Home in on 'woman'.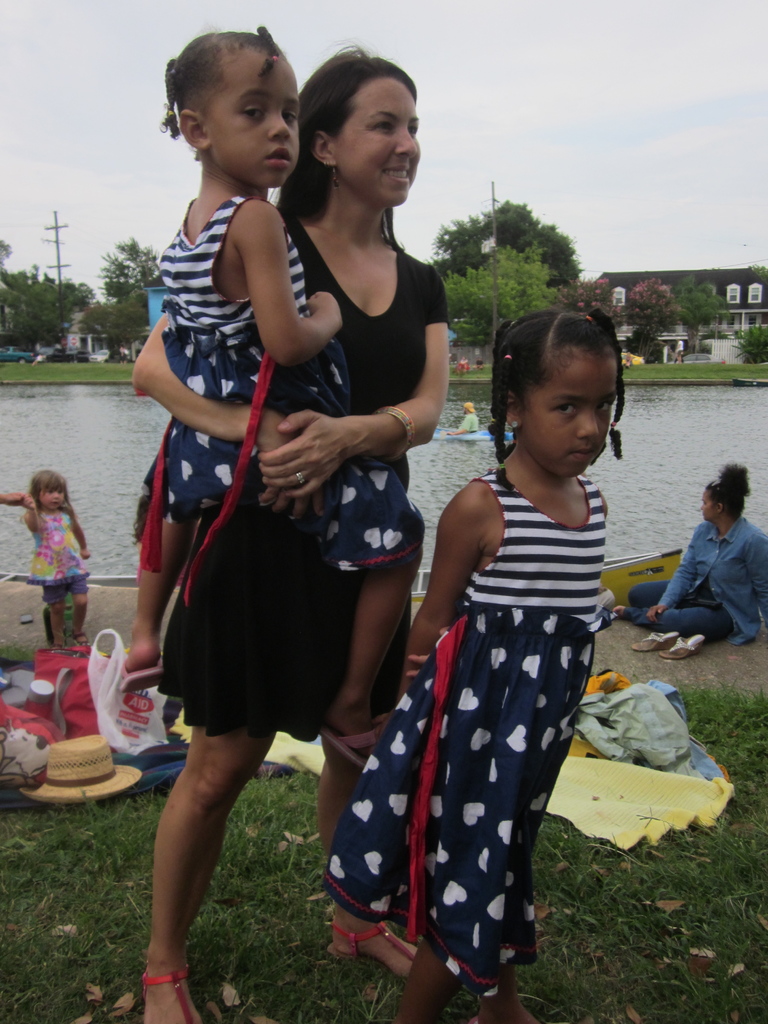
Homed in at bbox=[609, 454, 767, 644].
